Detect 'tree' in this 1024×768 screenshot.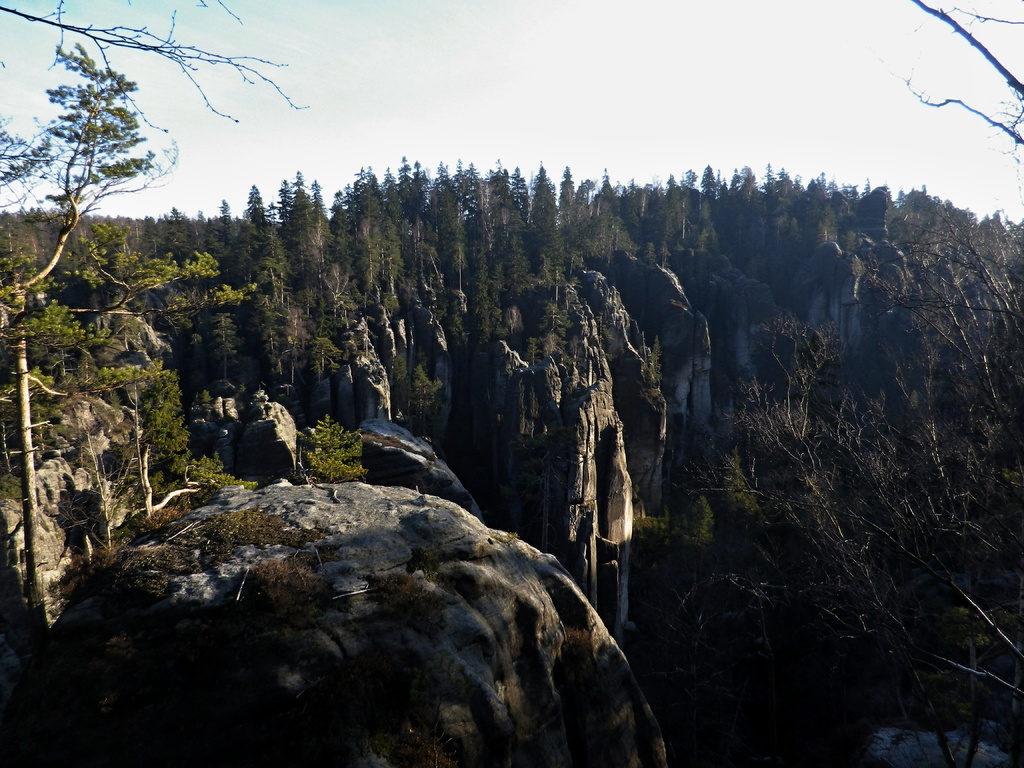
Detection: left=330, top=191, right=346, bottom=276.
